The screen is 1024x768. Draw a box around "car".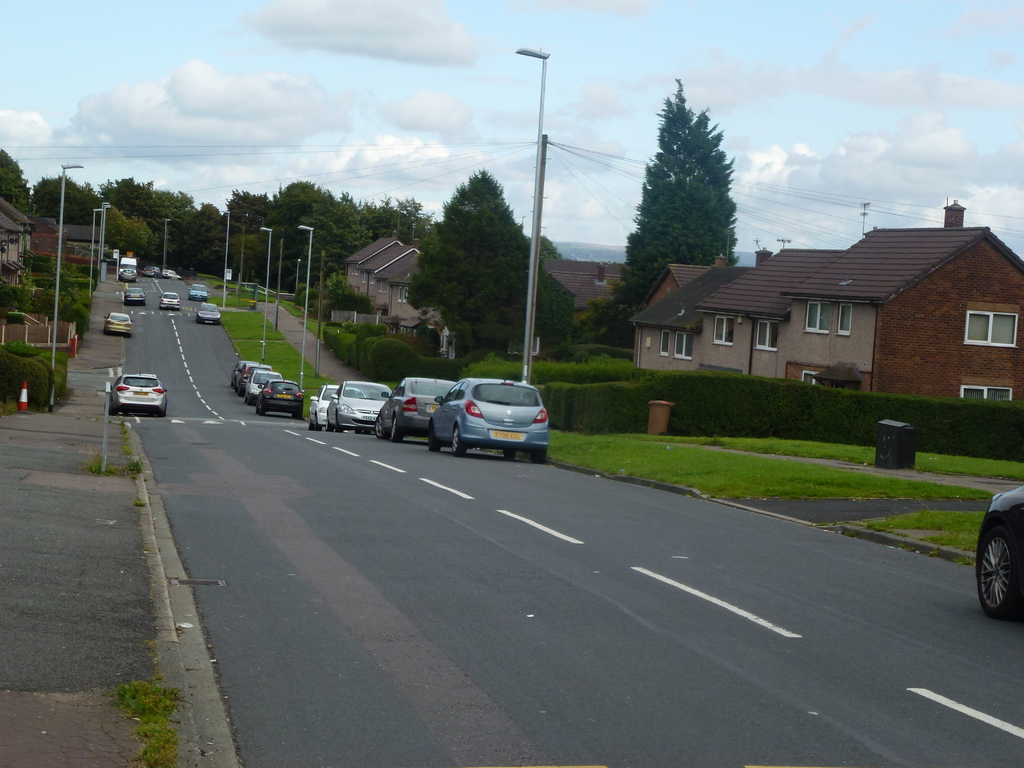
(x1=161, y1=294, x2=180, y2=310).
